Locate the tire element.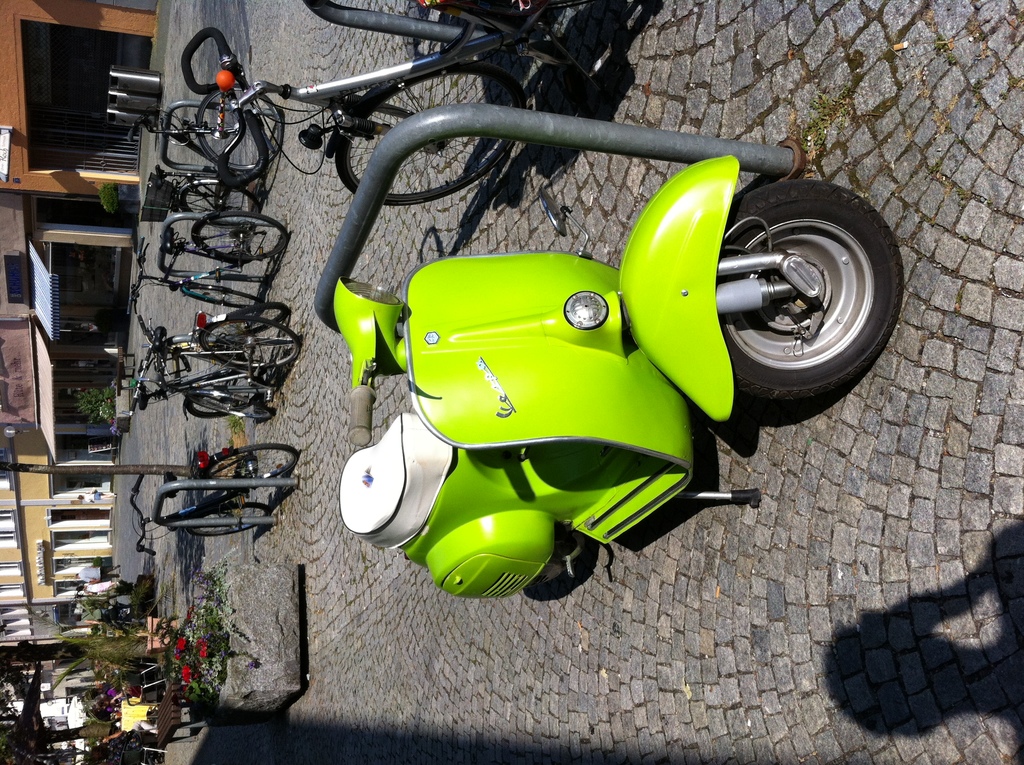
Element bbox: pyautogui.locateOnScreen(191, 314, 301, 368).
